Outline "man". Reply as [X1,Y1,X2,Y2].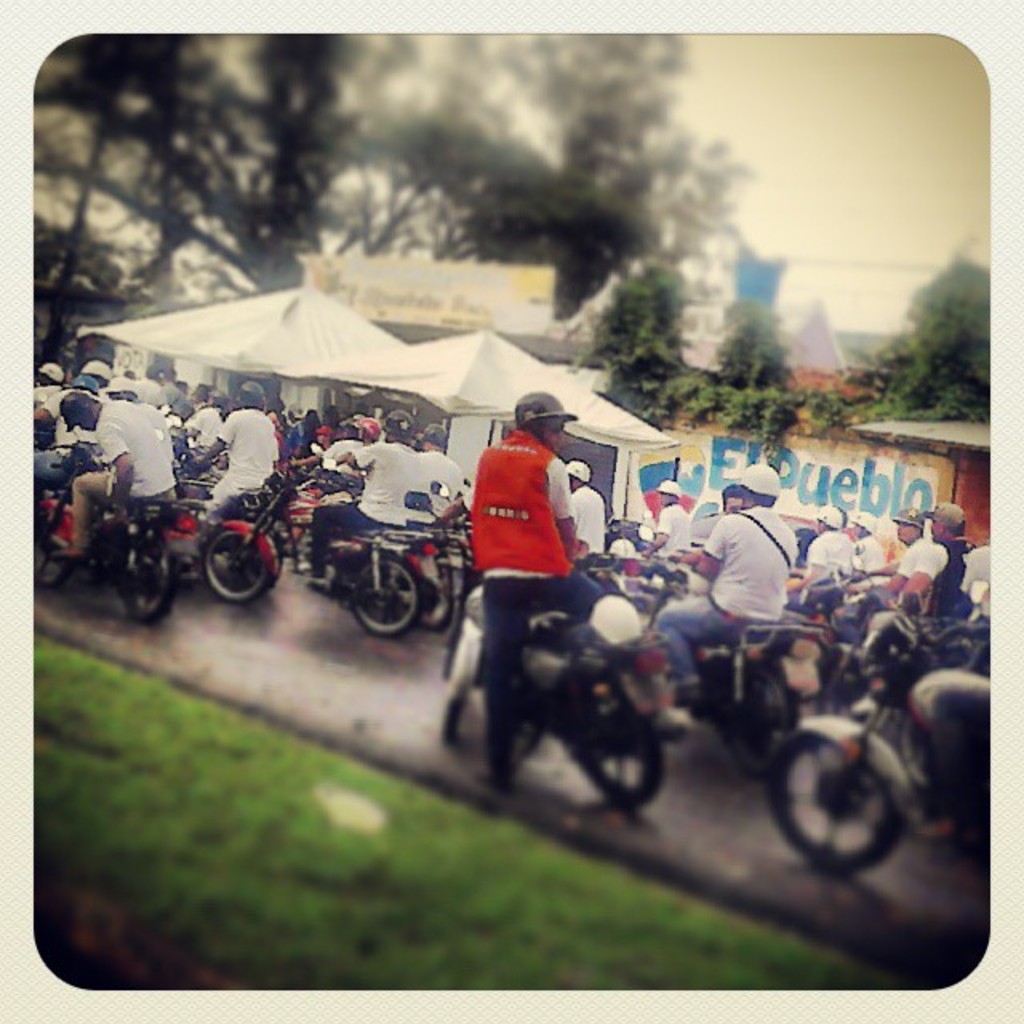
[301,410,413,578].
